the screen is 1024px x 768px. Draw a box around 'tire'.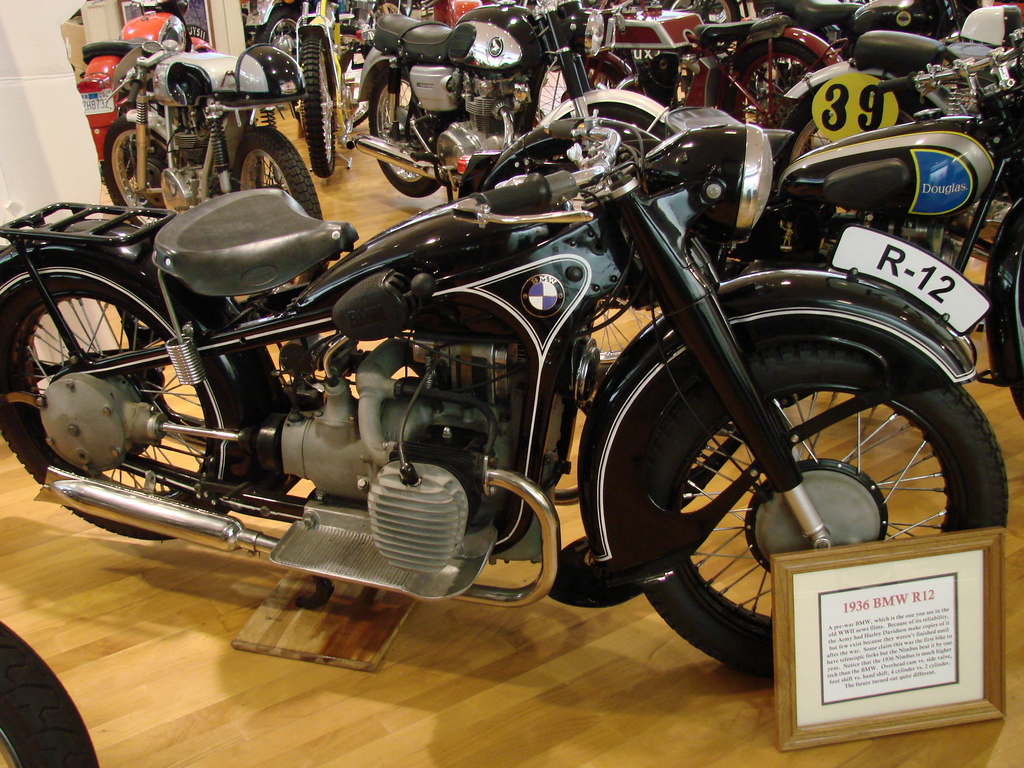
x1=0, y1=616, x2=102, y2=767.
